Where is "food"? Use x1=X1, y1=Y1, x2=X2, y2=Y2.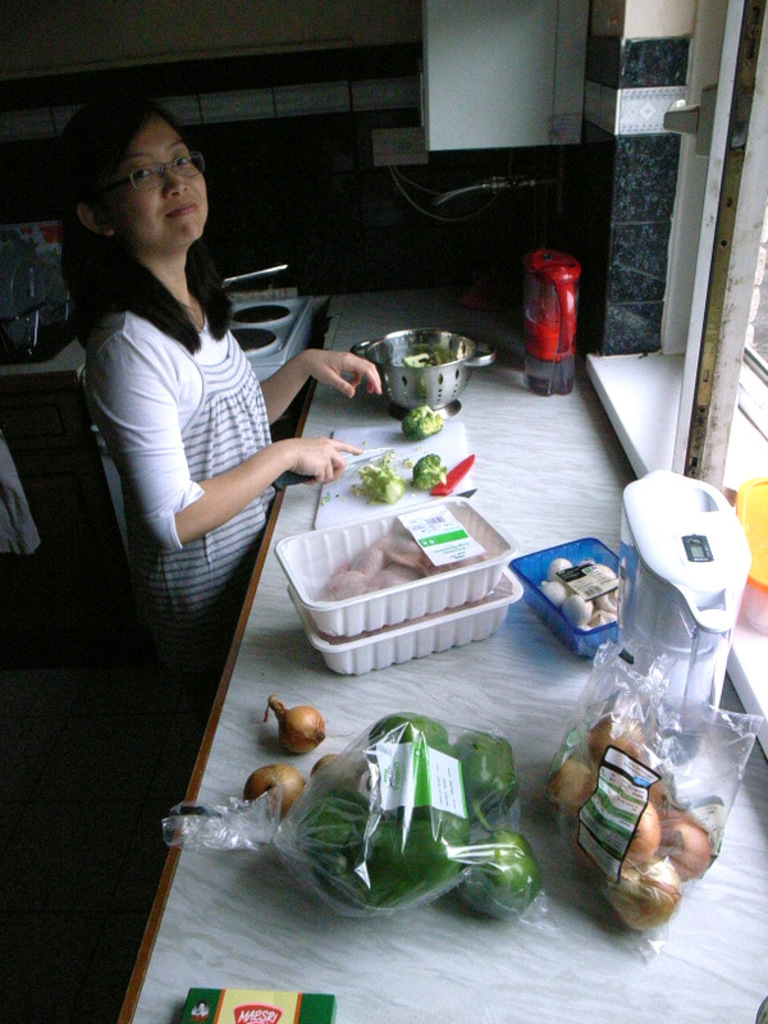
x1=402, y1=351, x2=438, y2=369.
